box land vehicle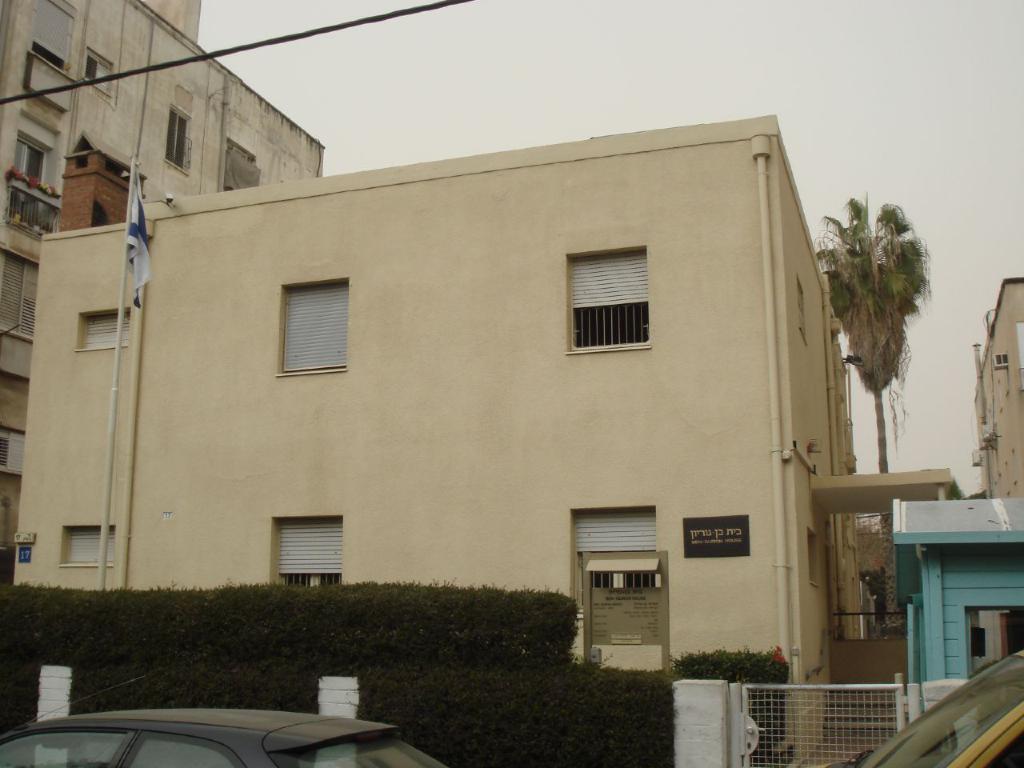
<box>831,643,1023,767</box>
